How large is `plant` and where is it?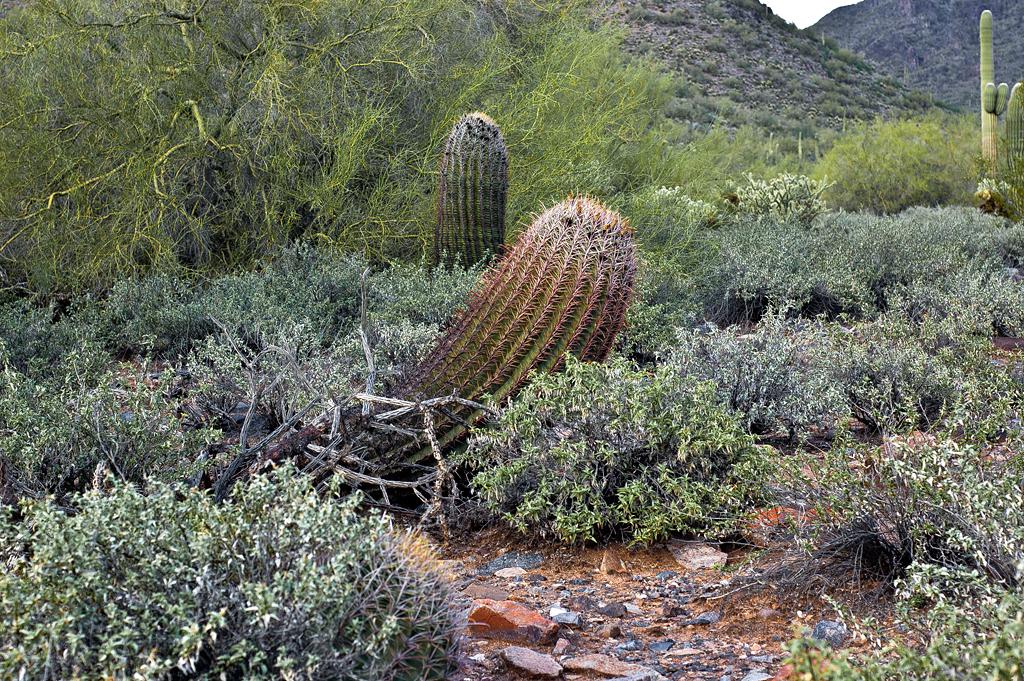
Bounding box: box(765, 411, 1023, 609).
